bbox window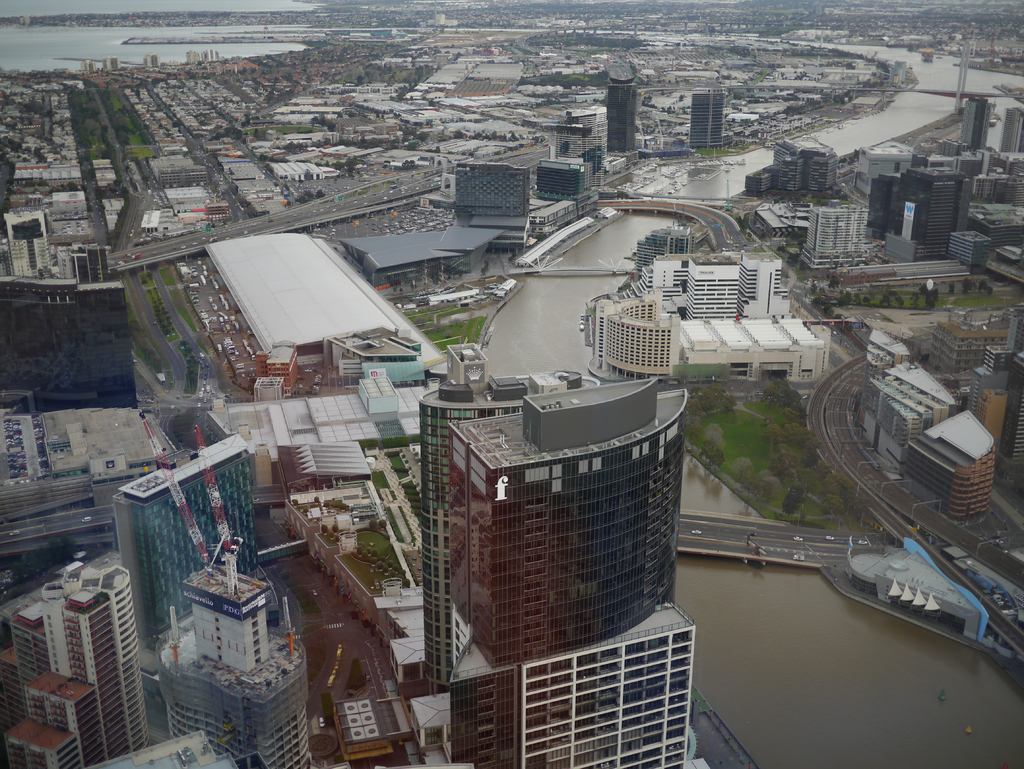
524:735:547:754
